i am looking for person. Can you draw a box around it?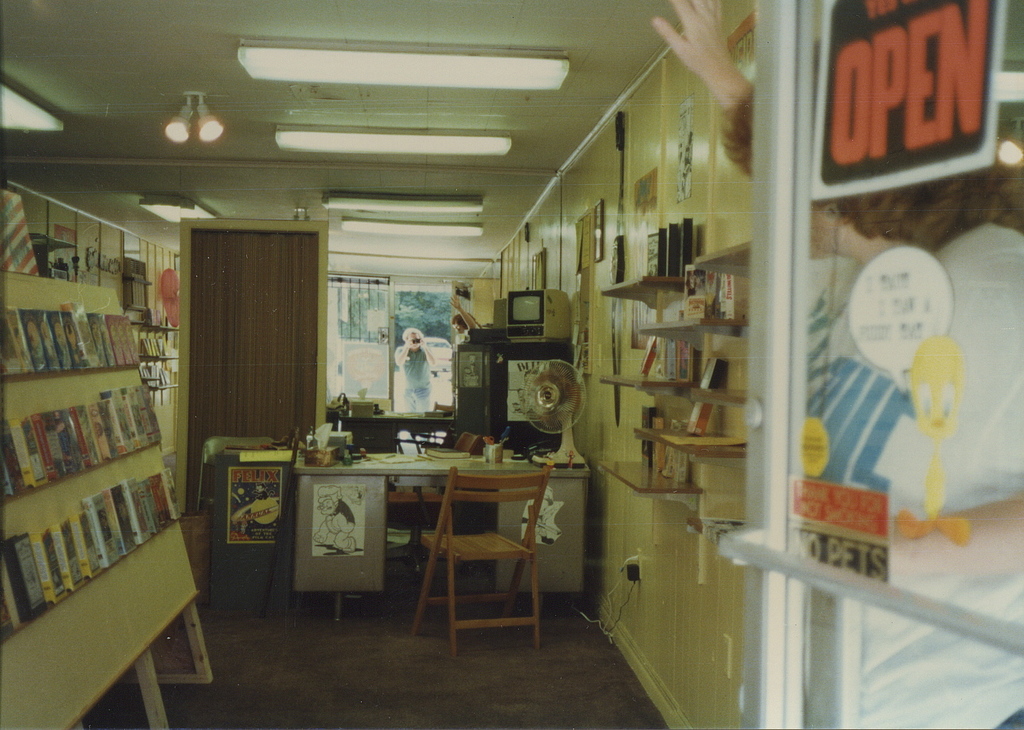
Sure, the bounding box is bbox=[452, 300, 472, 341].
